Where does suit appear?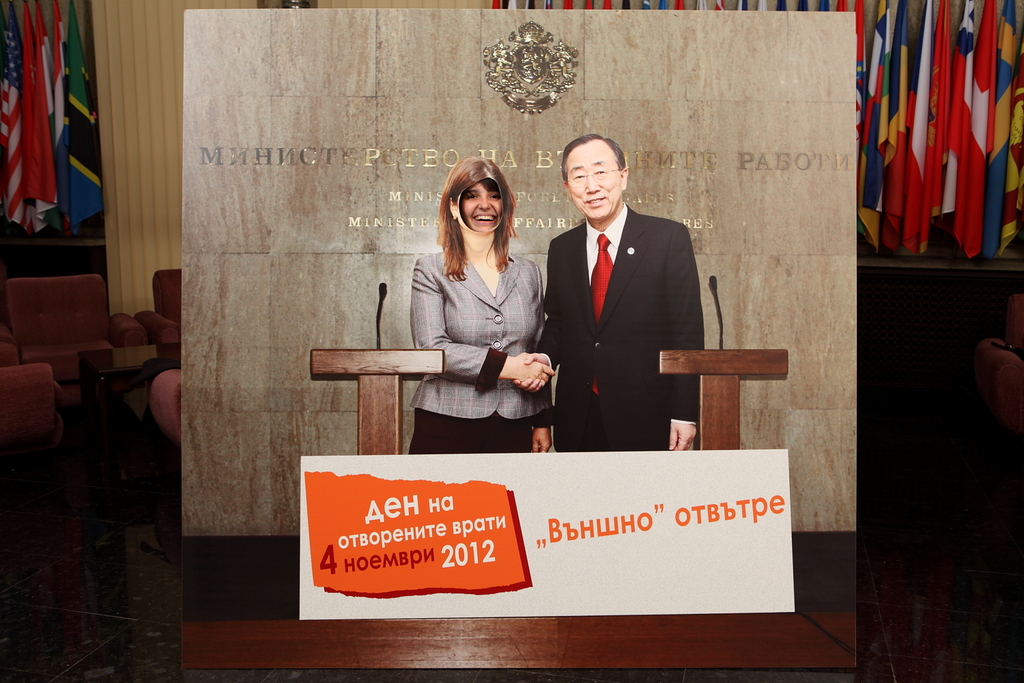
Appears at l=541, t=195, r=710, b=466.
